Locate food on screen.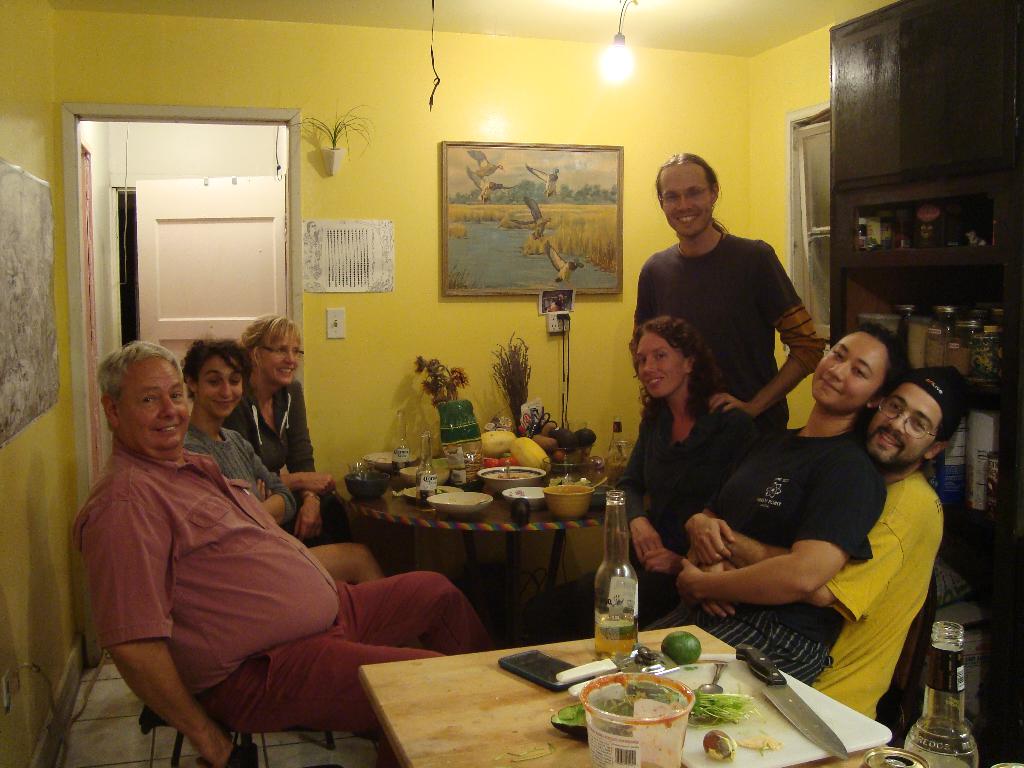
On screen at l=660, t=630, r=717, b=666.
